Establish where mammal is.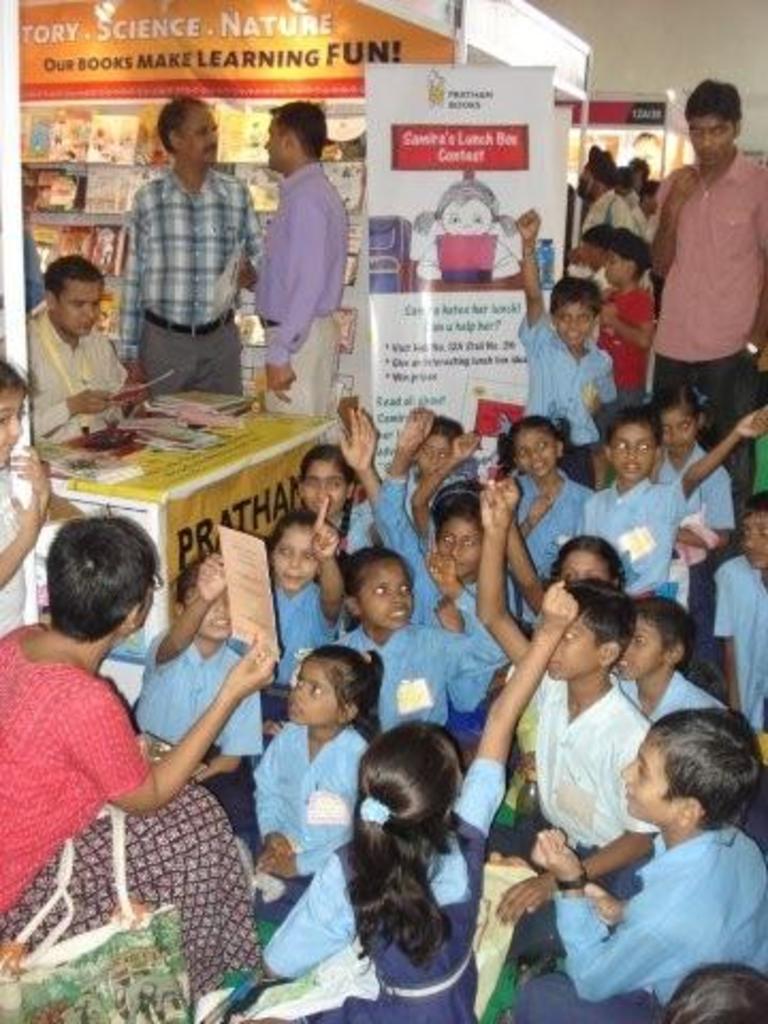
Established at [23, 254, 143, 450].
